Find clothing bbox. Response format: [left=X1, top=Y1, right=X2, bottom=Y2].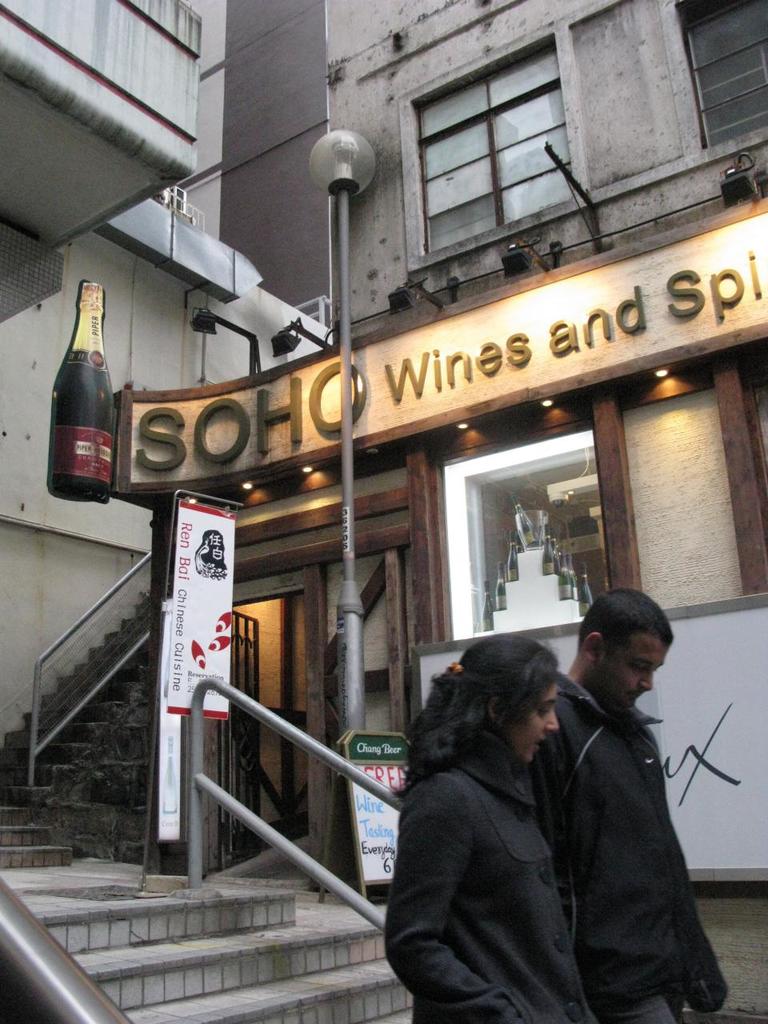
[left=382, top=753, right=595, bottom=1023].
